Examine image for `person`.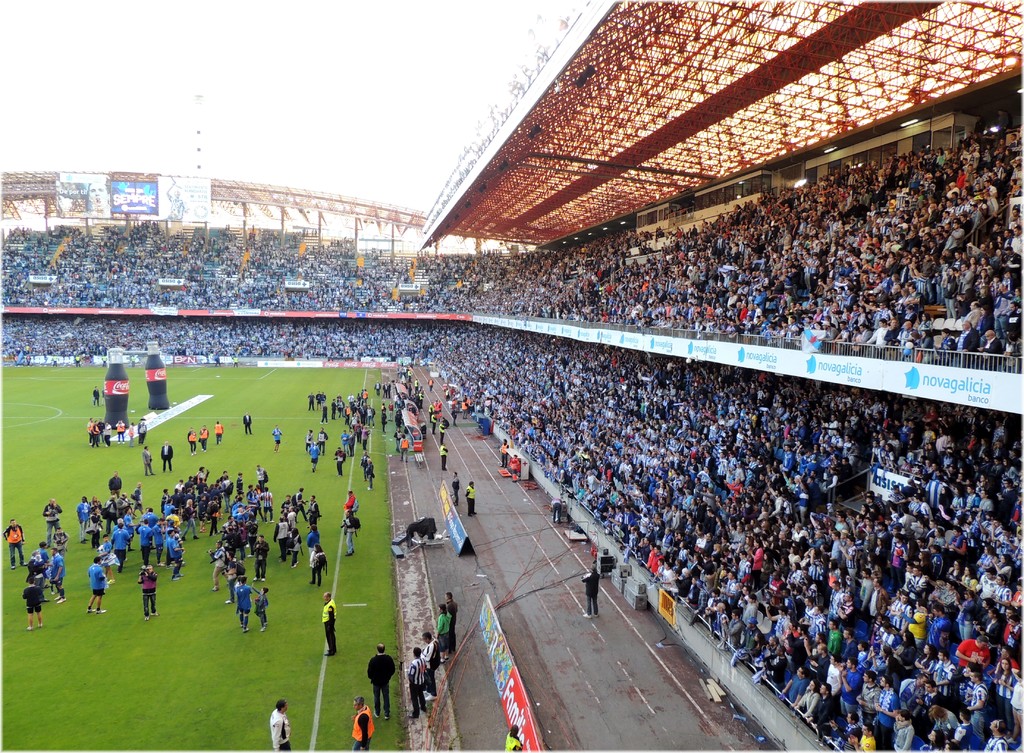
Examination result: <bbox>801, 678, 819, 720</bbox>.
